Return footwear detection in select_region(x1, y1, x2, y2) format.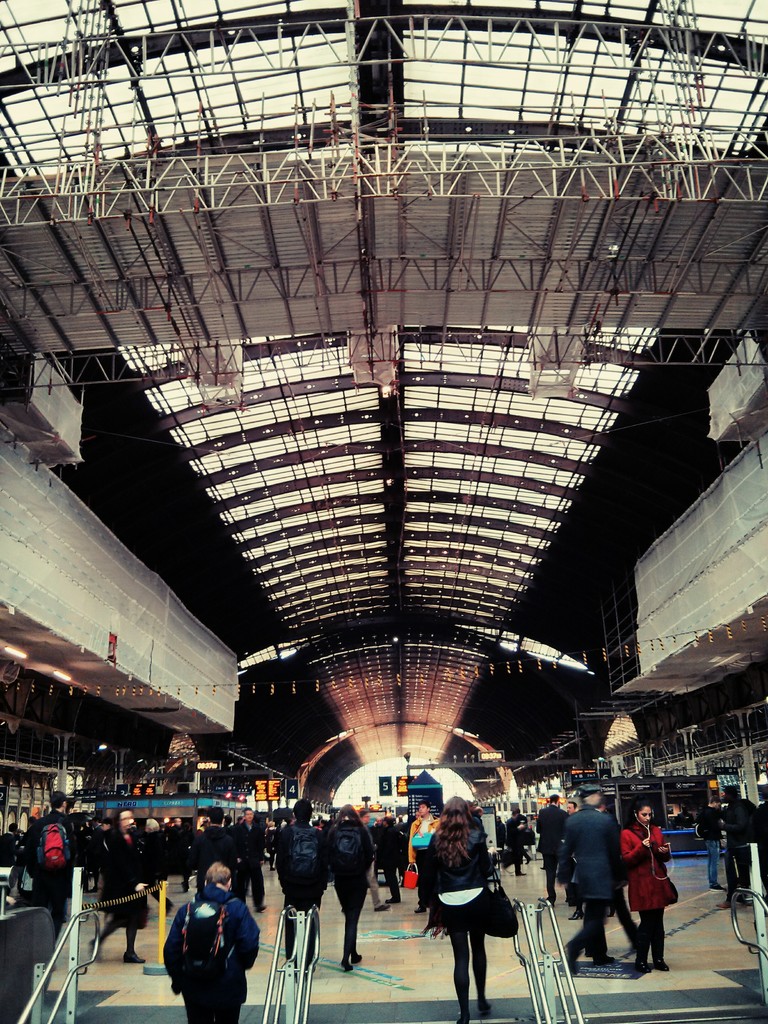
select_region(717, 897, 735, 911).
